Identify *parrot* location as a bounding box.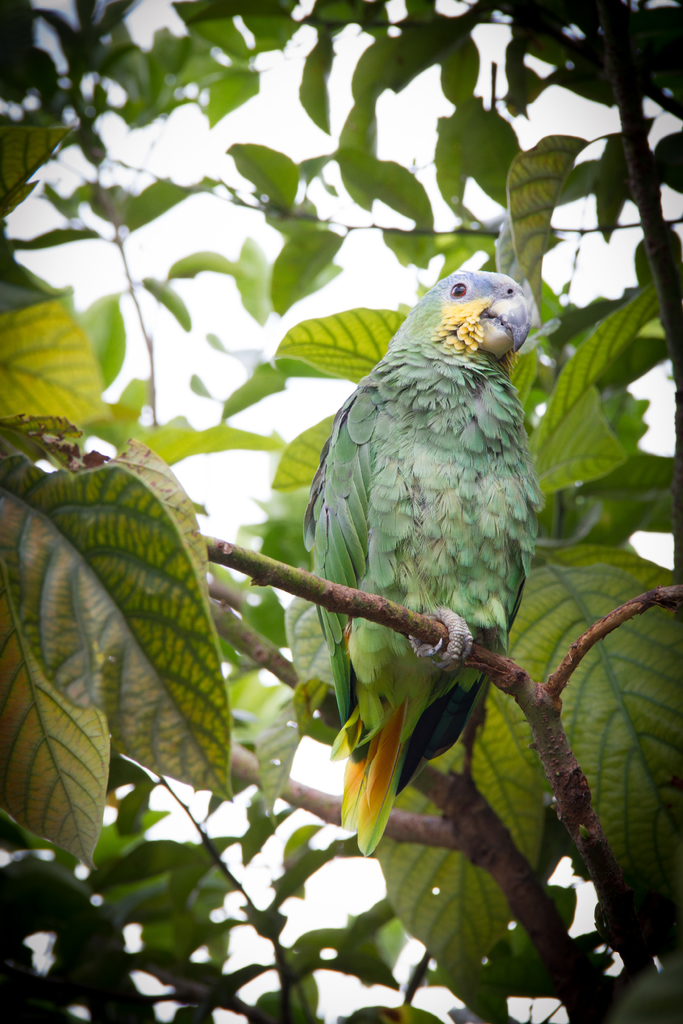
[left=302, top=266, right=532, bottom=860].
